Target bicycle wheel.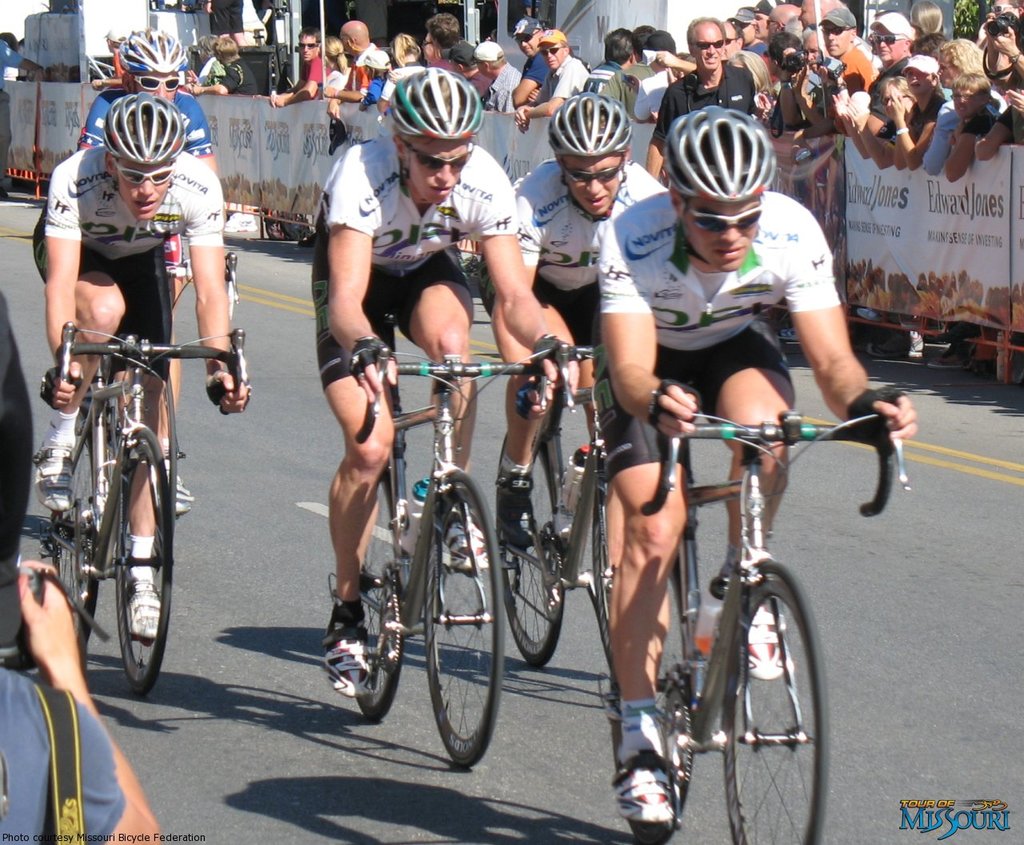
Target region: left=589, top=463, right=691, bottom=722.
